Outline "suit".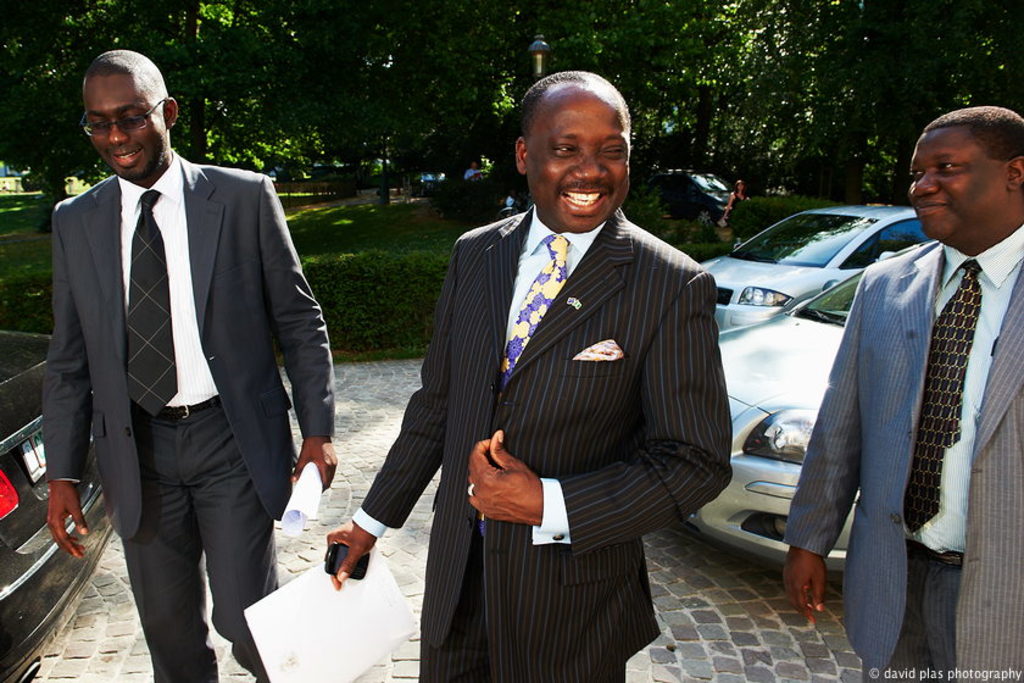
Outline: [left=354, top=209, right=734, bottom=682].
